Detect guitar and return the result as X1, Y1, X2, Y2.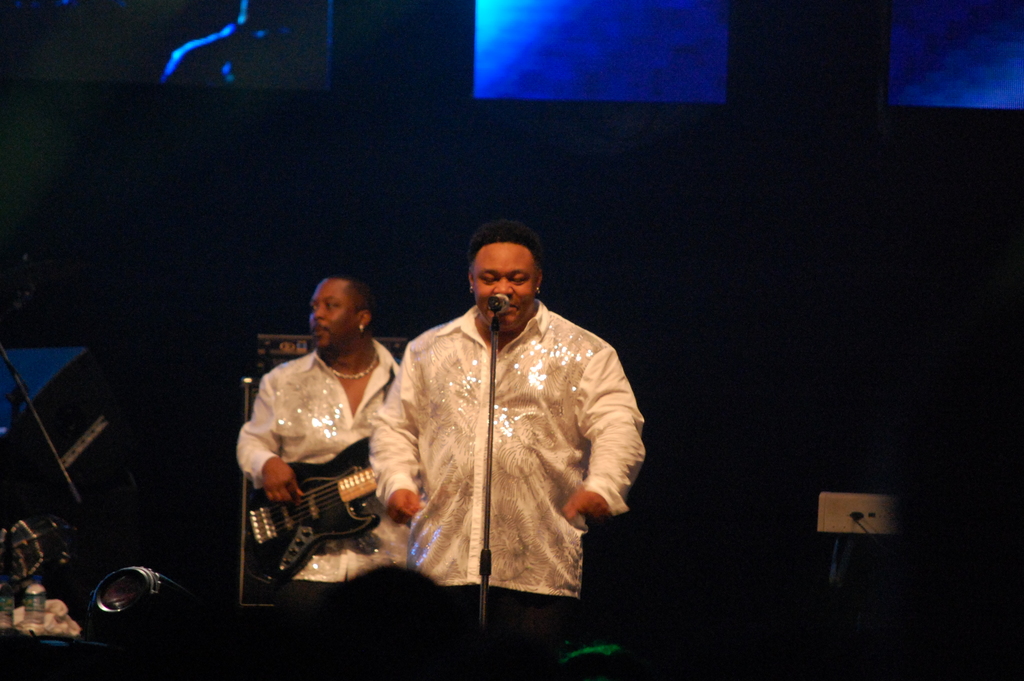
245, 435, 390, 585.
